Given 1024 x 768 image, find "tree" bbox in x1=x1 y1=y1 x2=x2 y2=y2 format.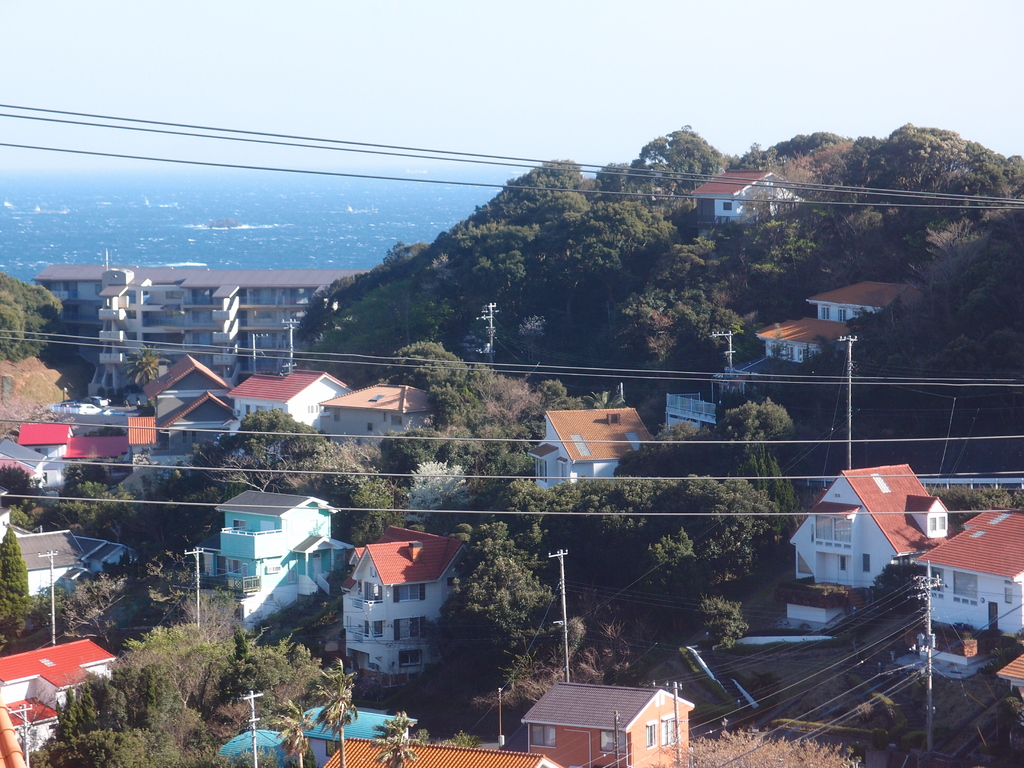
x1=588 y1=622 x2=636 y2=687.
